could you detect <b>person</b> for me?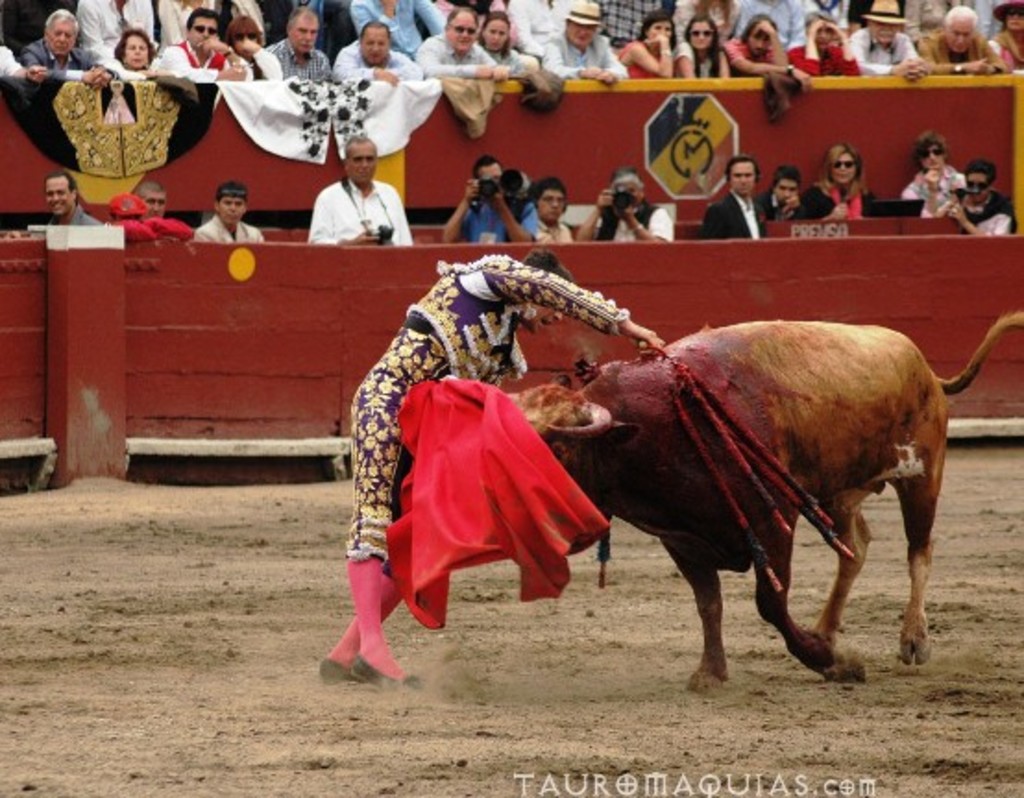
Detection result: x1=15 y1=9 x2=111 y2=89.
